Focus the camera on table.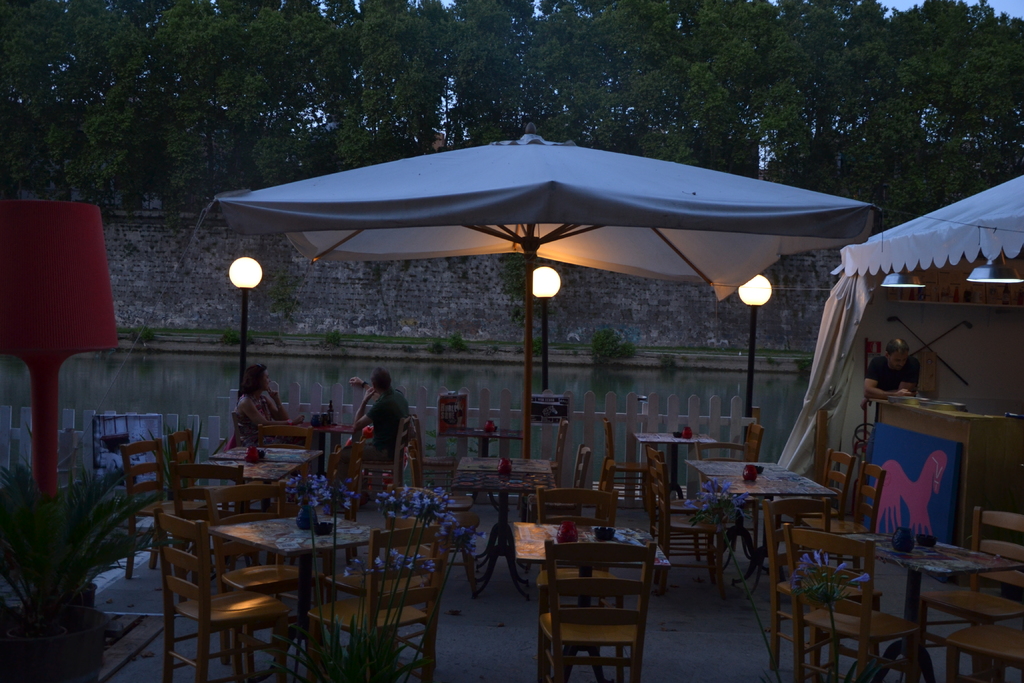
Focus region: Rect(170, 497, 413, 659).
